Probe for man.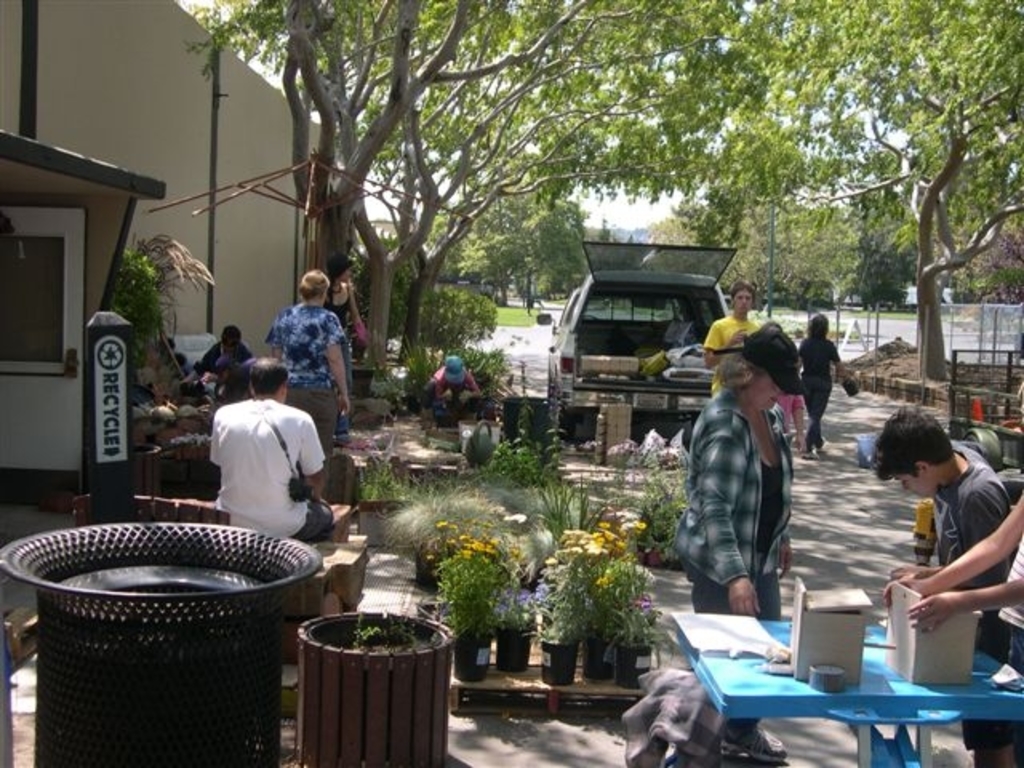
Probe result: bbox=(418, 350, 488, 419).
